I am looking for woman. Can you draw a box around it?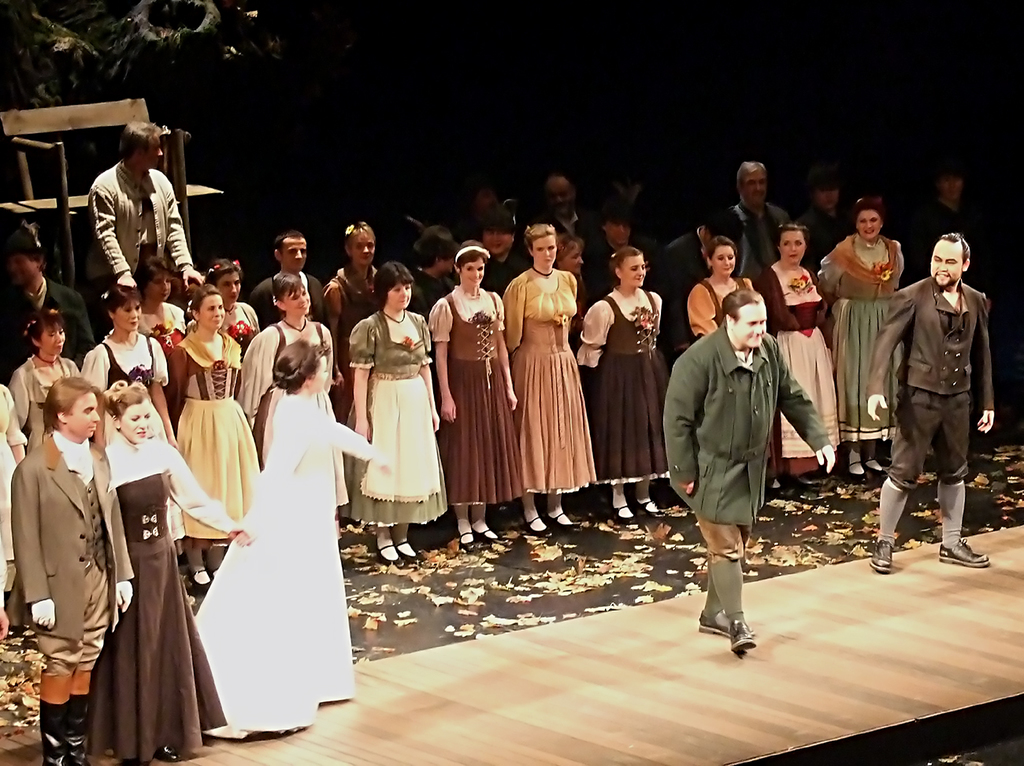
Sure, the bounding box is x1=688, y1=232, x2=782, y2=495.
